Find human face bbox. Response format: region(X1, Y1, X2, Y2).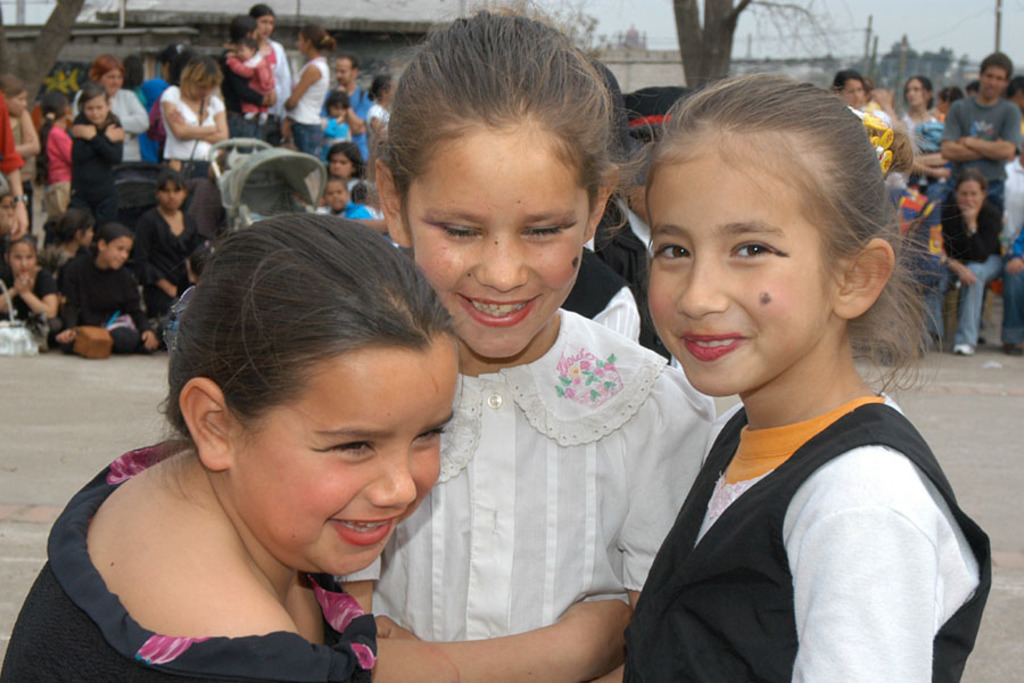
region(261, 18, 274, 36).
